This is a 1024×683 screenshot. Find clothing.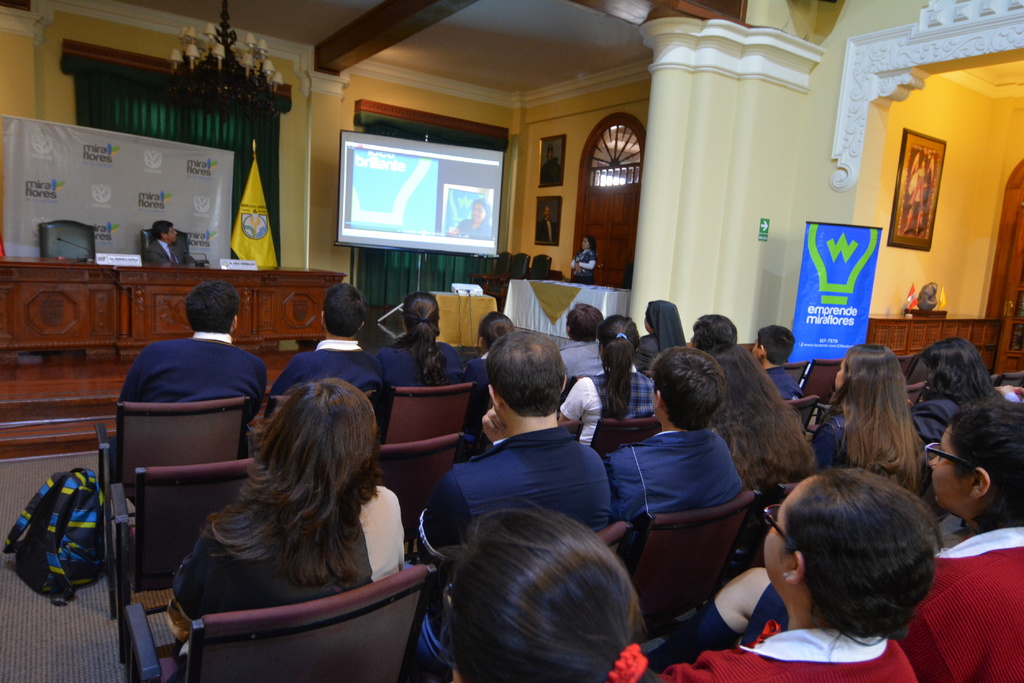
Bounding box: (902,394,956,452).
